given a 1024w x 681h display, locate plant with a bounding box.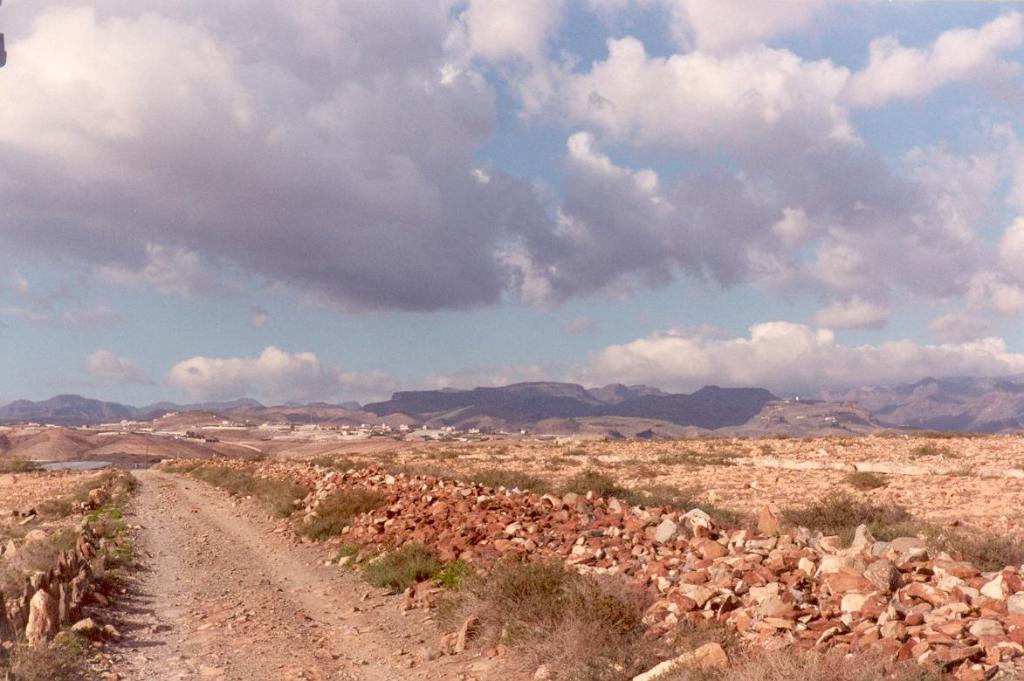
Located: left=839, top=468, right=885, bottom=496.
